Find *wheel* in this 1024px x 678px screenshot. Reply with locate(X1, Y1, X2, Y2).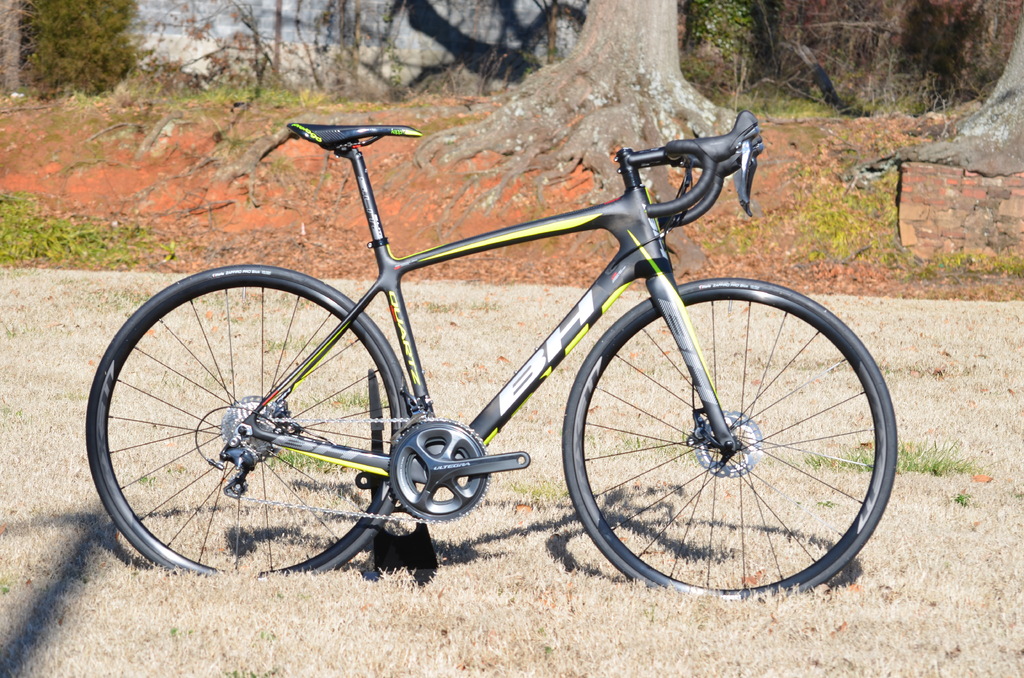
locate(76, 265, 416, 590).
